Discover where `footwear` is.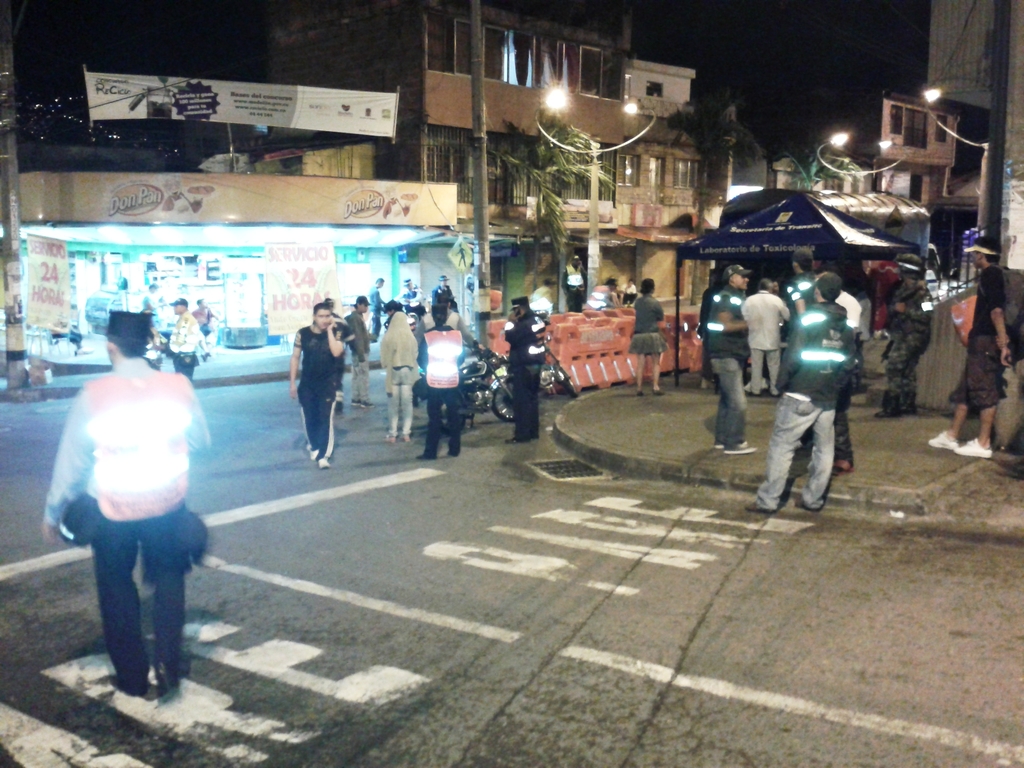
Discovered at bbox(385, 436, 394, 445).
